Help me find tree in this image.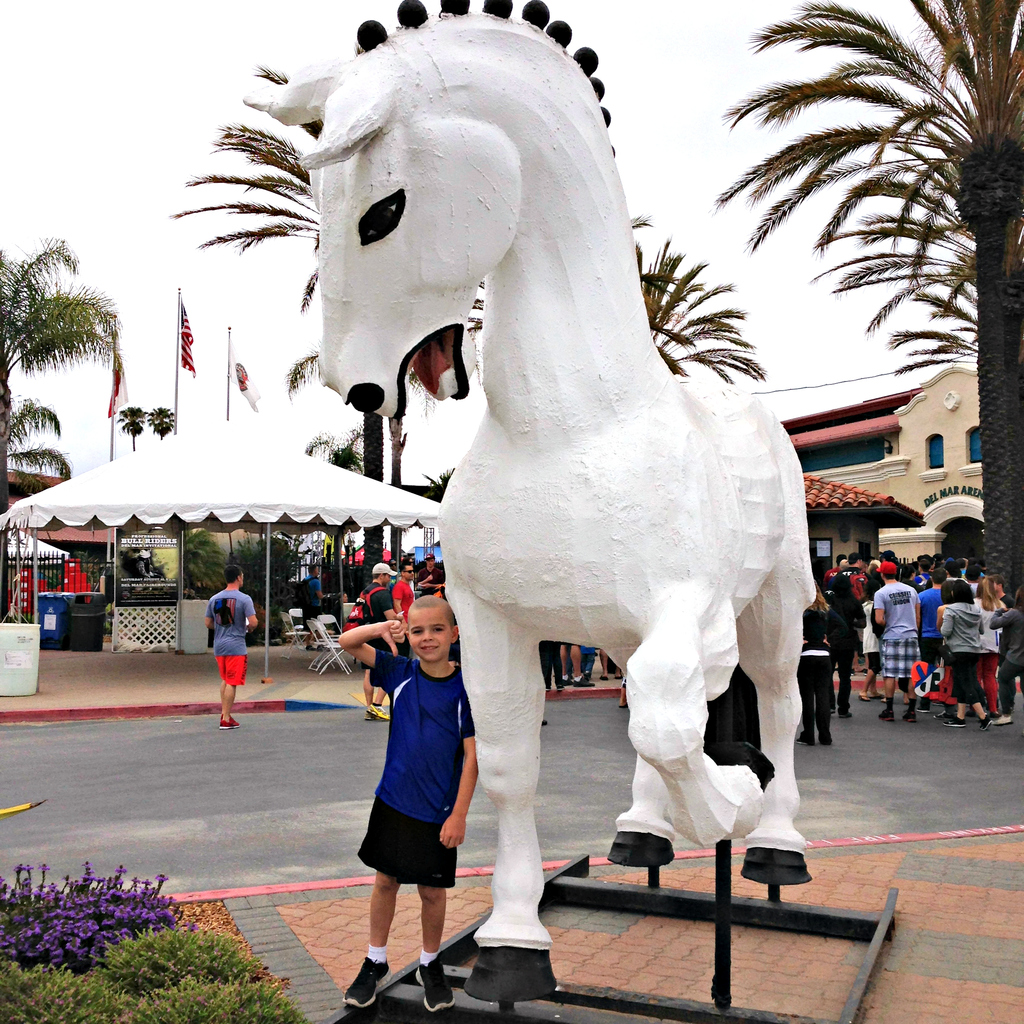
Found it: region(1, 221, 130, 639).
